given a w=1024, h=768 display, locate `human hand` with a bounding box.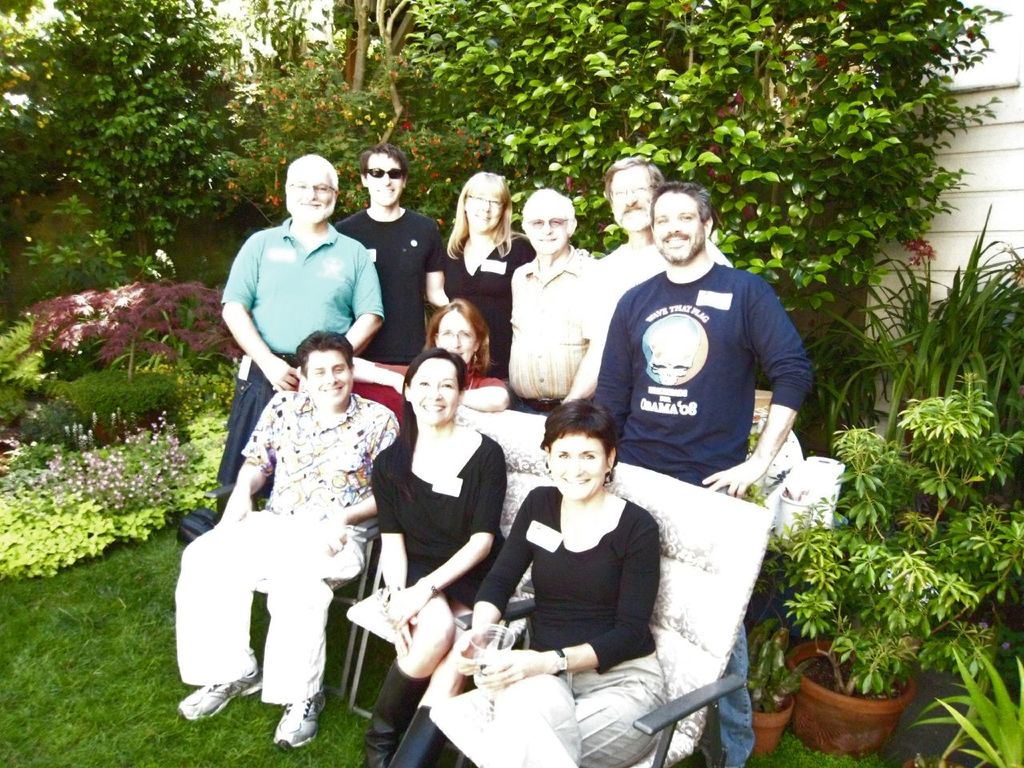
Located: bbox=(701, 462, 765, 502).
